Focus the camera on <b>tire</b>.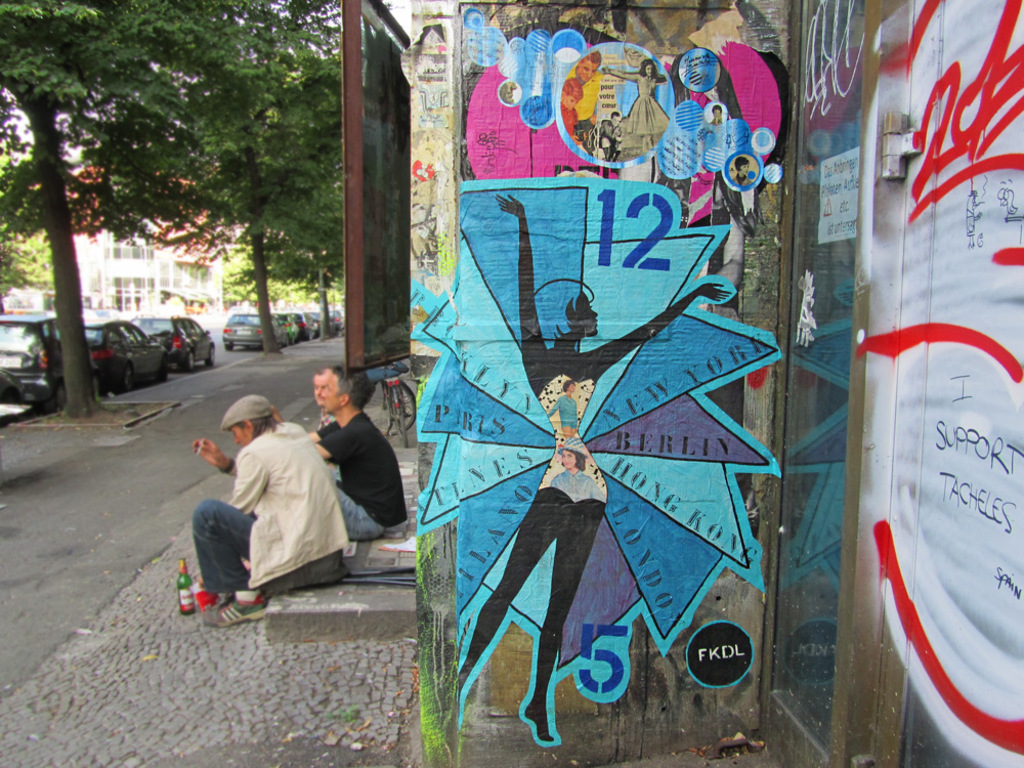
Focus region: (x1=225, y1=342, x2=237, y2=354).
